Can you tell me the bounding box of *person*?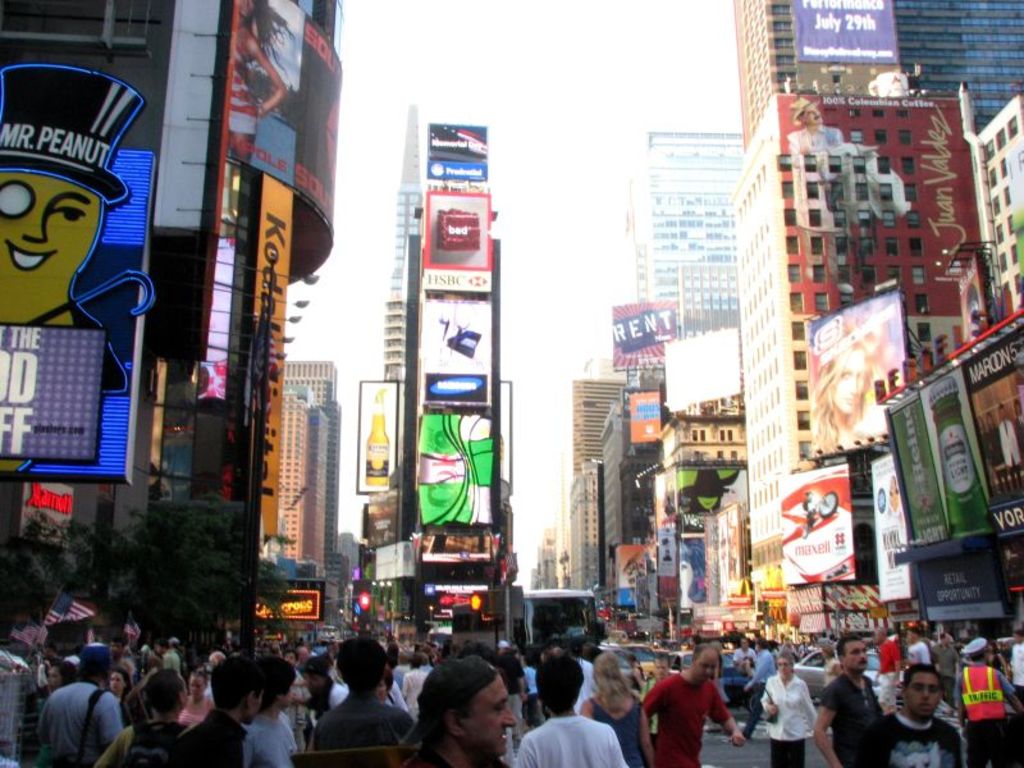
[239,659,294,767].
